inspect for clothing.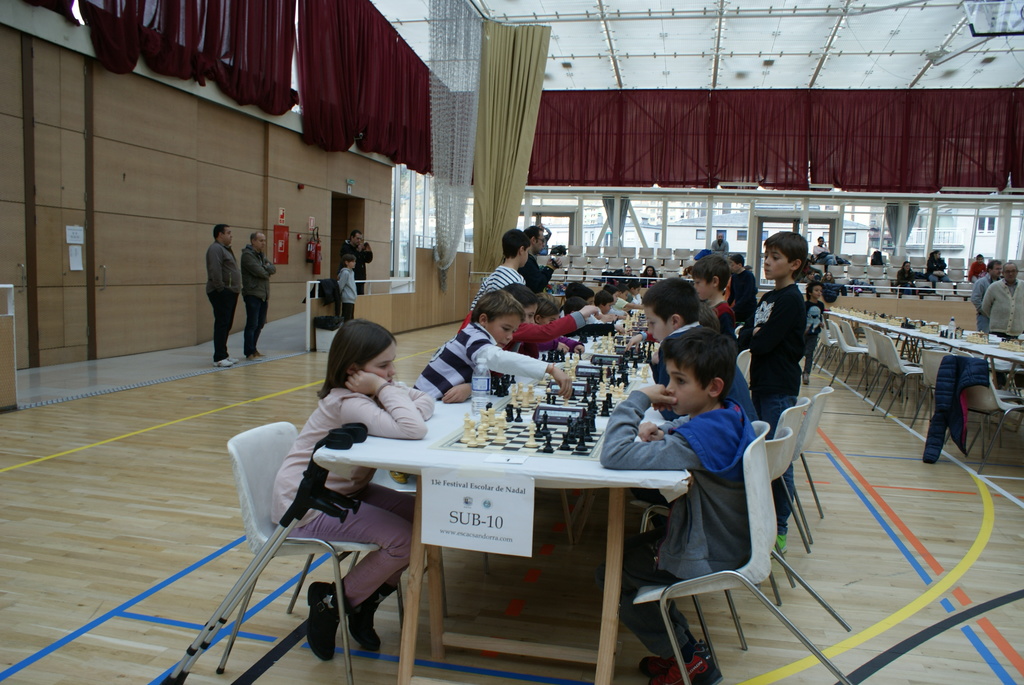
Inspection: box(959, 260, 981, 278).
